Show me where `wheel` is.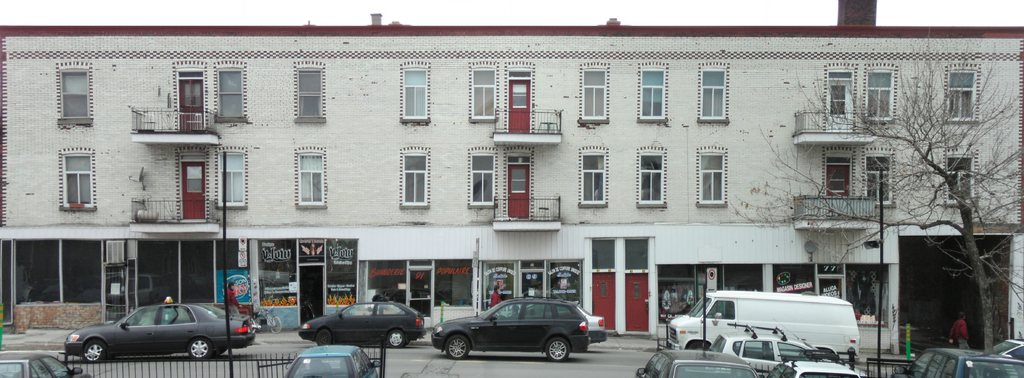
`wheel` is at x1=691 y1=339 x2=707 y2=353.
